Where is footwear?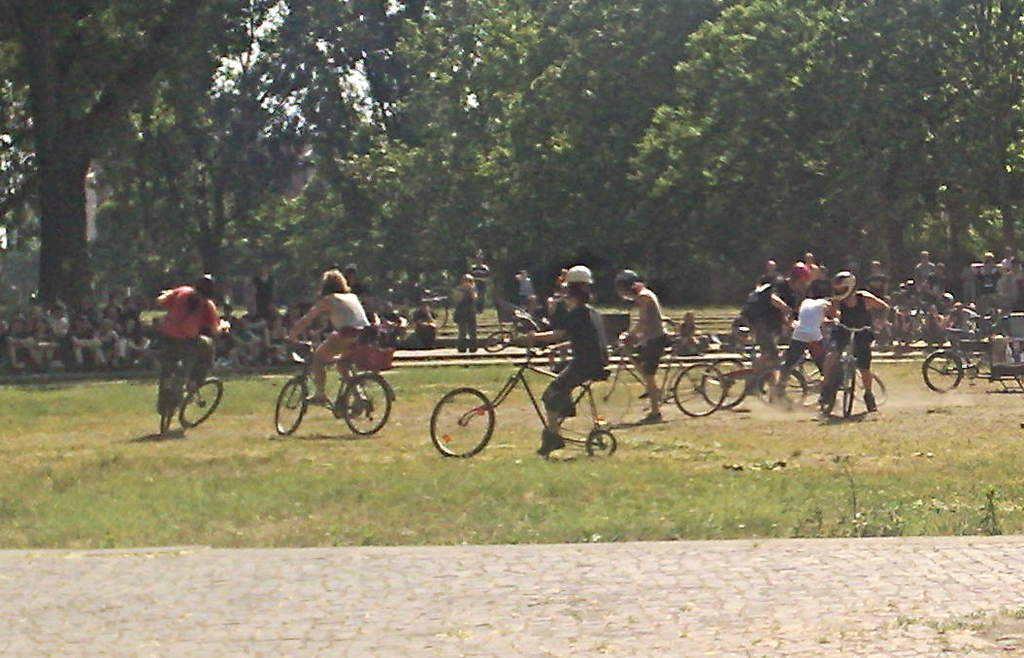
<bbox>639, 411, 666, 425</bbox>.
